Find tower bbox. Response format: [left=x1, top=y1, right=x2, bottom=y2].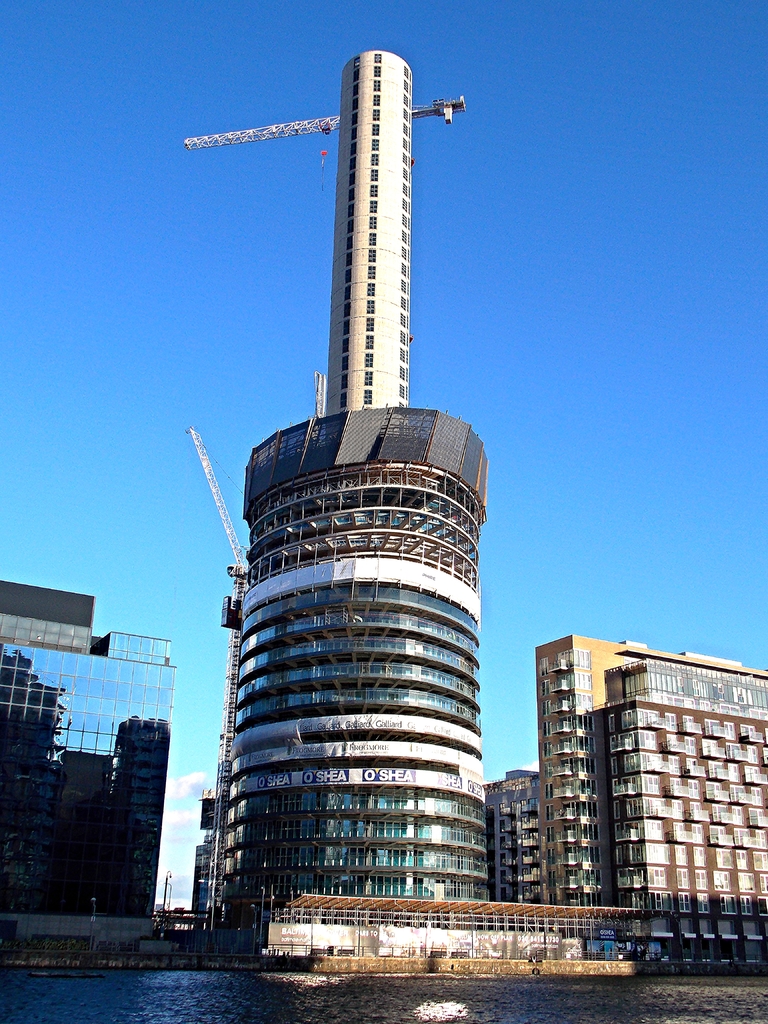
[left=188, top=783, right=222, bottom=948].
